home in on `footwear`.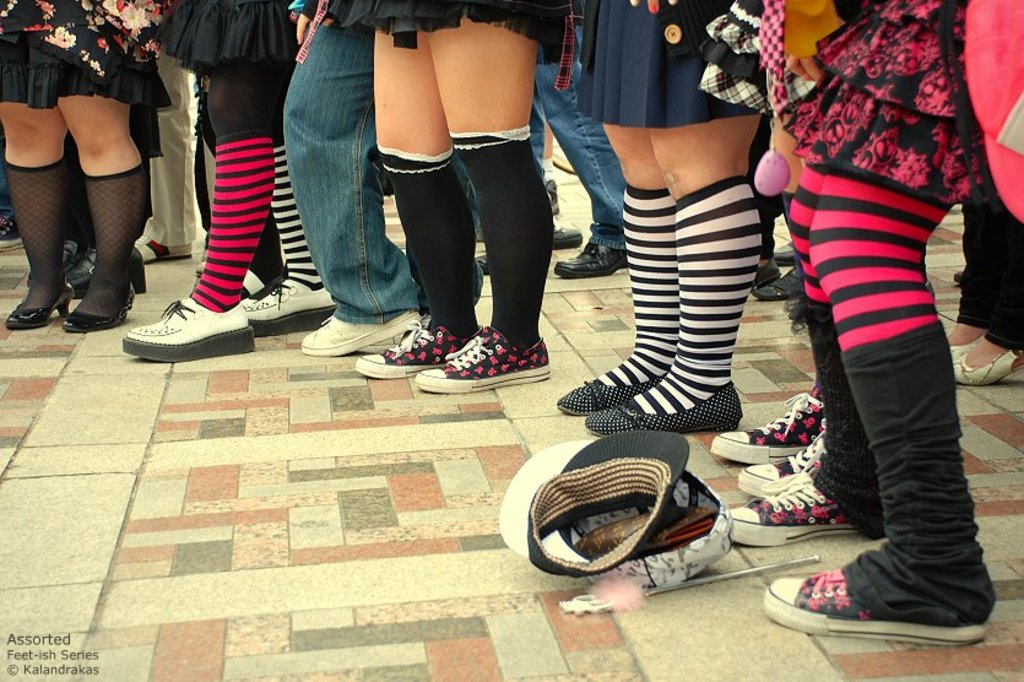
Homed in at select_region(727, 471, 860, 550).
